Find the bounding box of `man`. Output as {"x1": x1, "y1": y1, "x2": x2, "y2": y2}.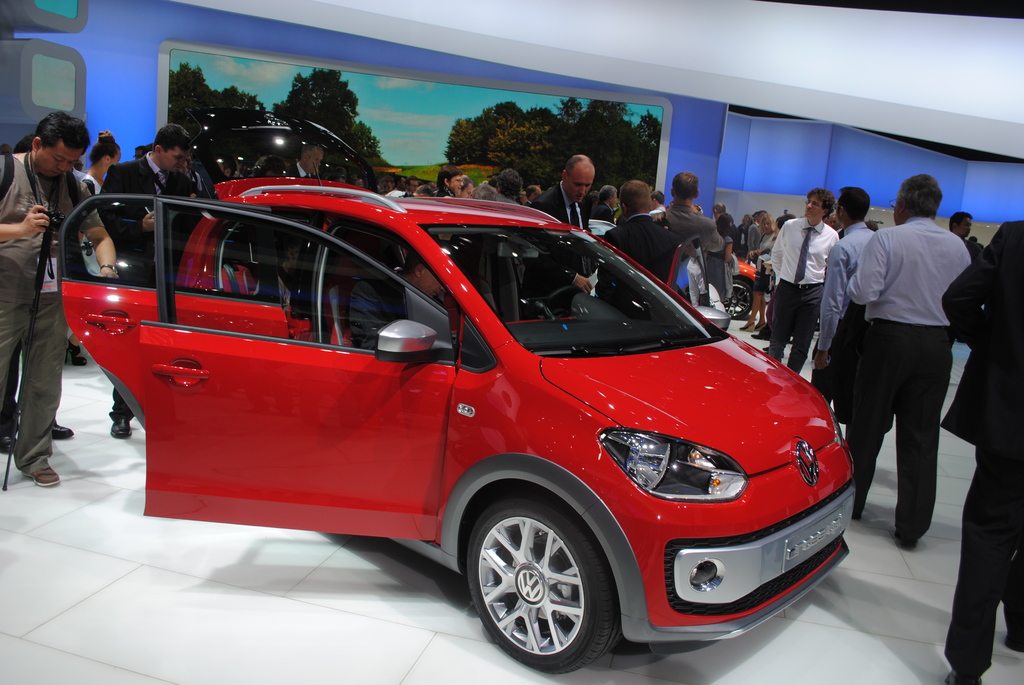
{"x1": 650, "y1": 190, "x2": 666, "y2": 215}.
